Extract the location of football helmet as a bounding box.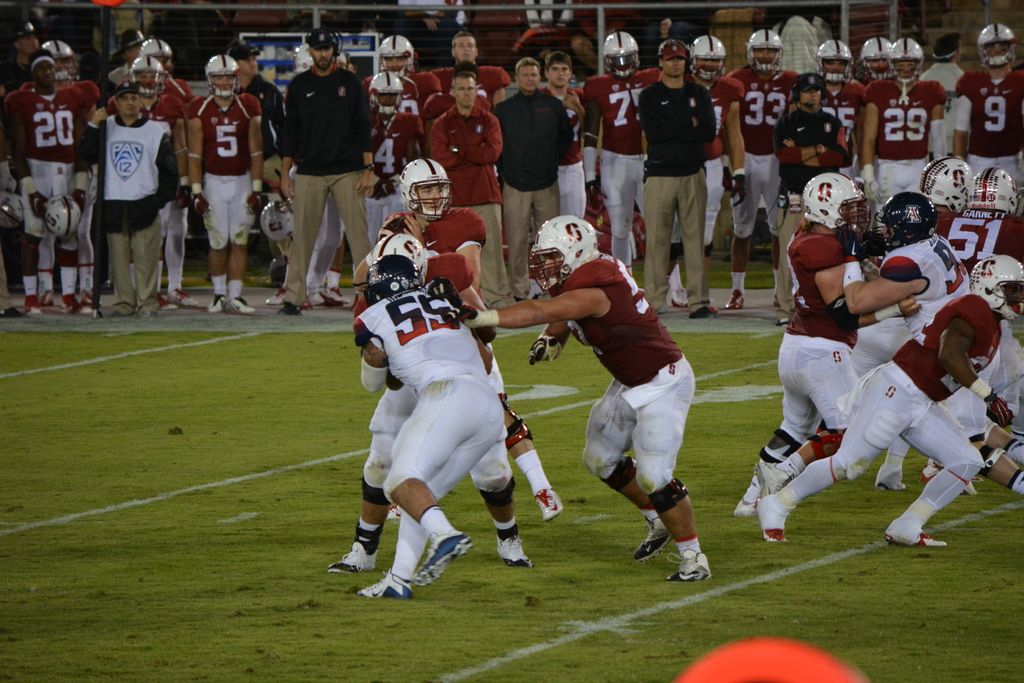
745:24:787:76.
